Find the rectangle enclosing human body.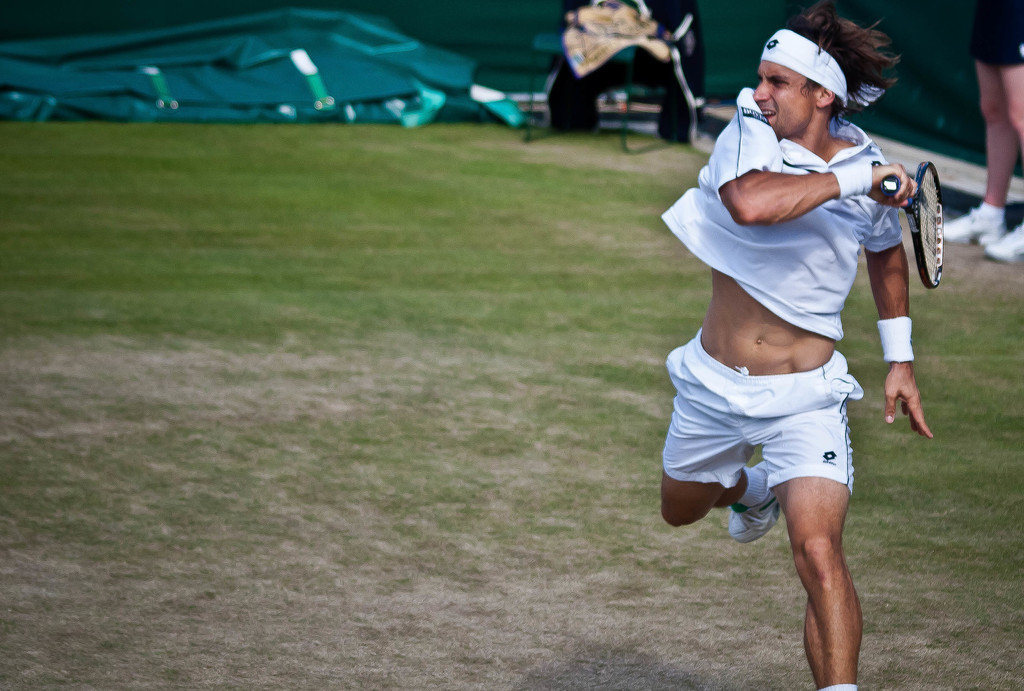
left=678, top=19, right=940, bottom=608.
